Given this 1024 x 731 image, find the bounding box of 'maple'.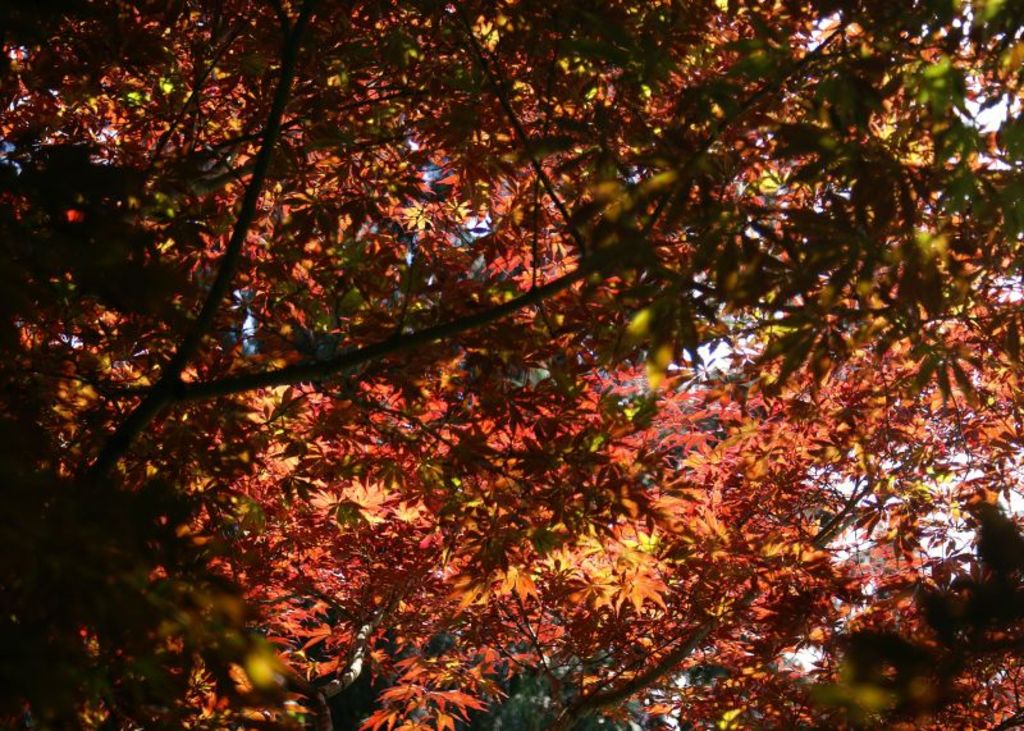
left=17, top=44, right=987, bottom=730.
